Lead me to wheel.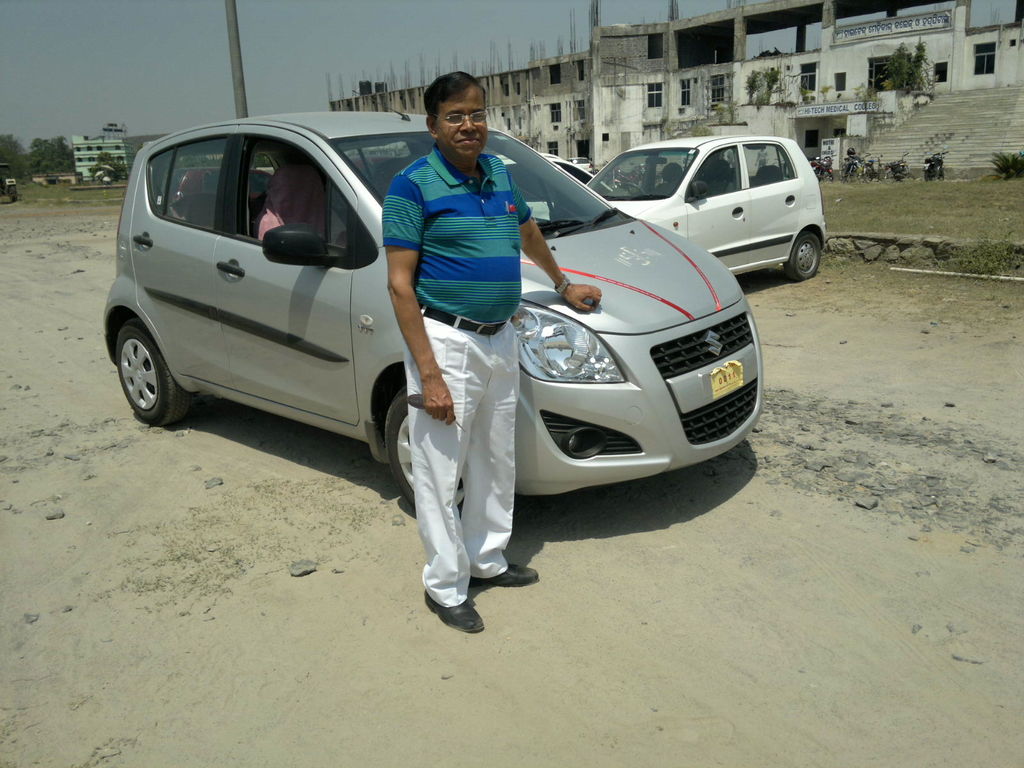
Lead to locate(384, 380, 465, 514).
